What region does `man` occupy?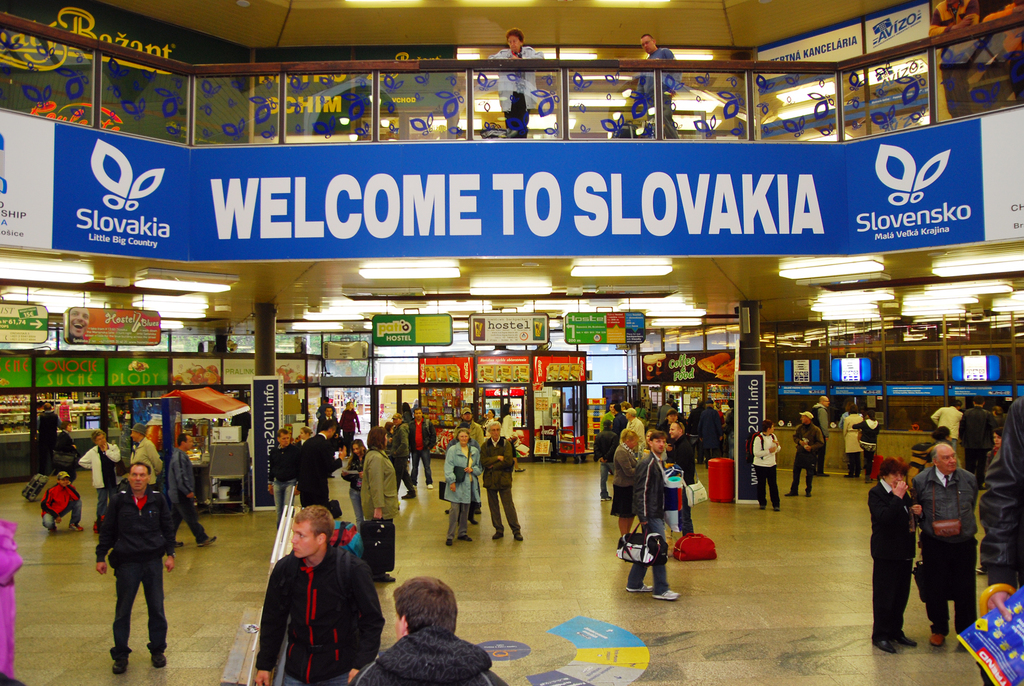
select_region(137, 426, 164, 485).
